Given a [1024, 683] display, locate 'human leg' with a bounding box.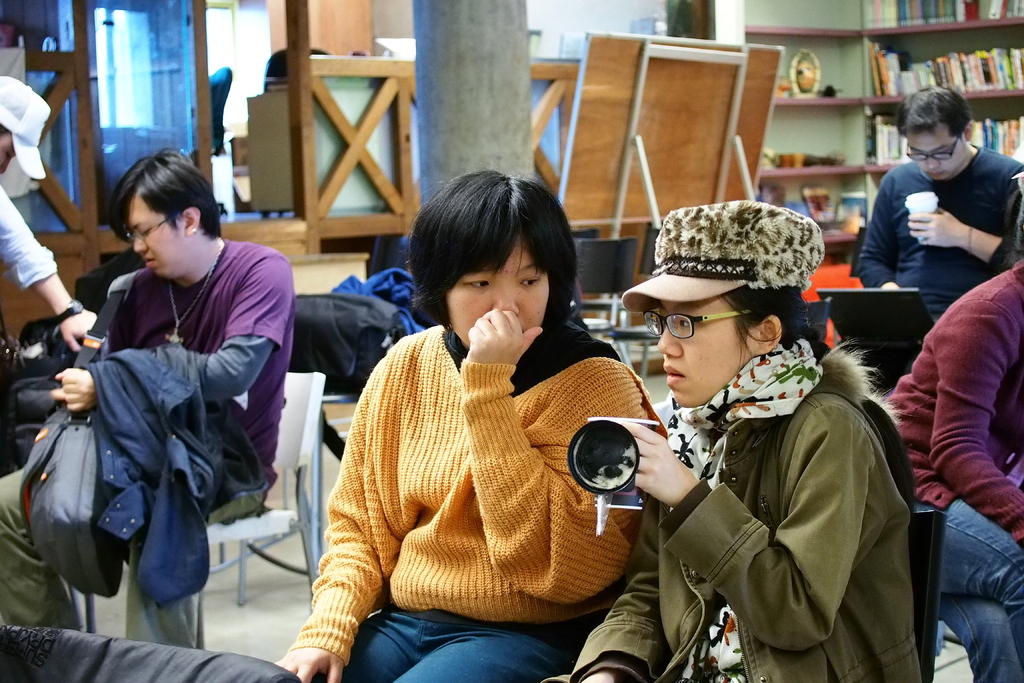
Located: (left=301, top=611, right=452, bottom=682).
